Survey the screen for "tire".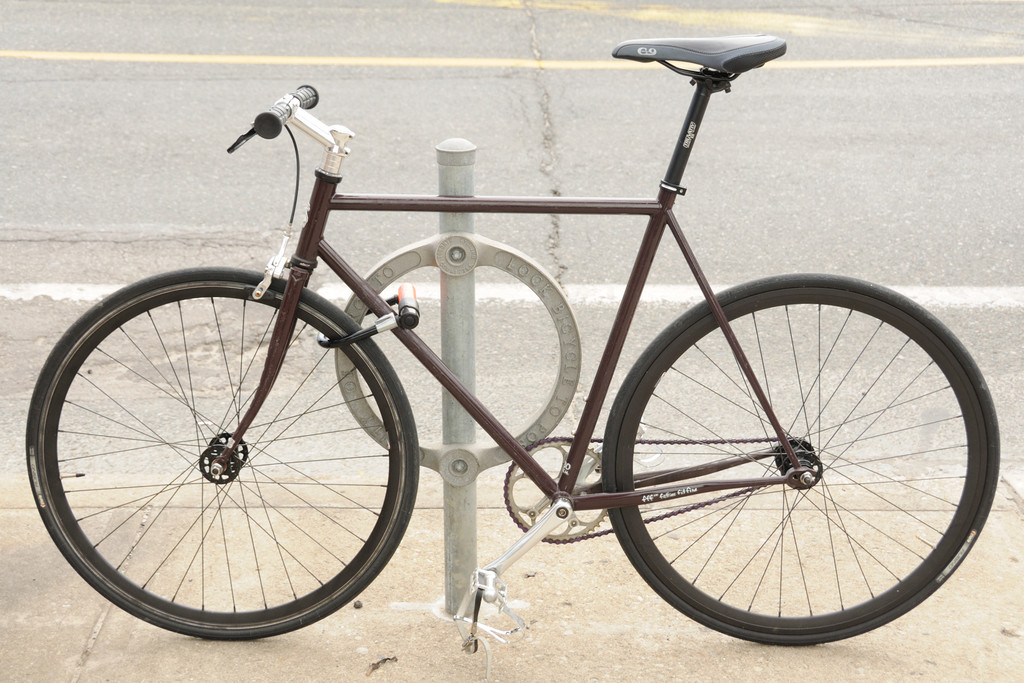
Survey found: {"left": 24, "top": 265, "right": 418, "bottom": 646}.
